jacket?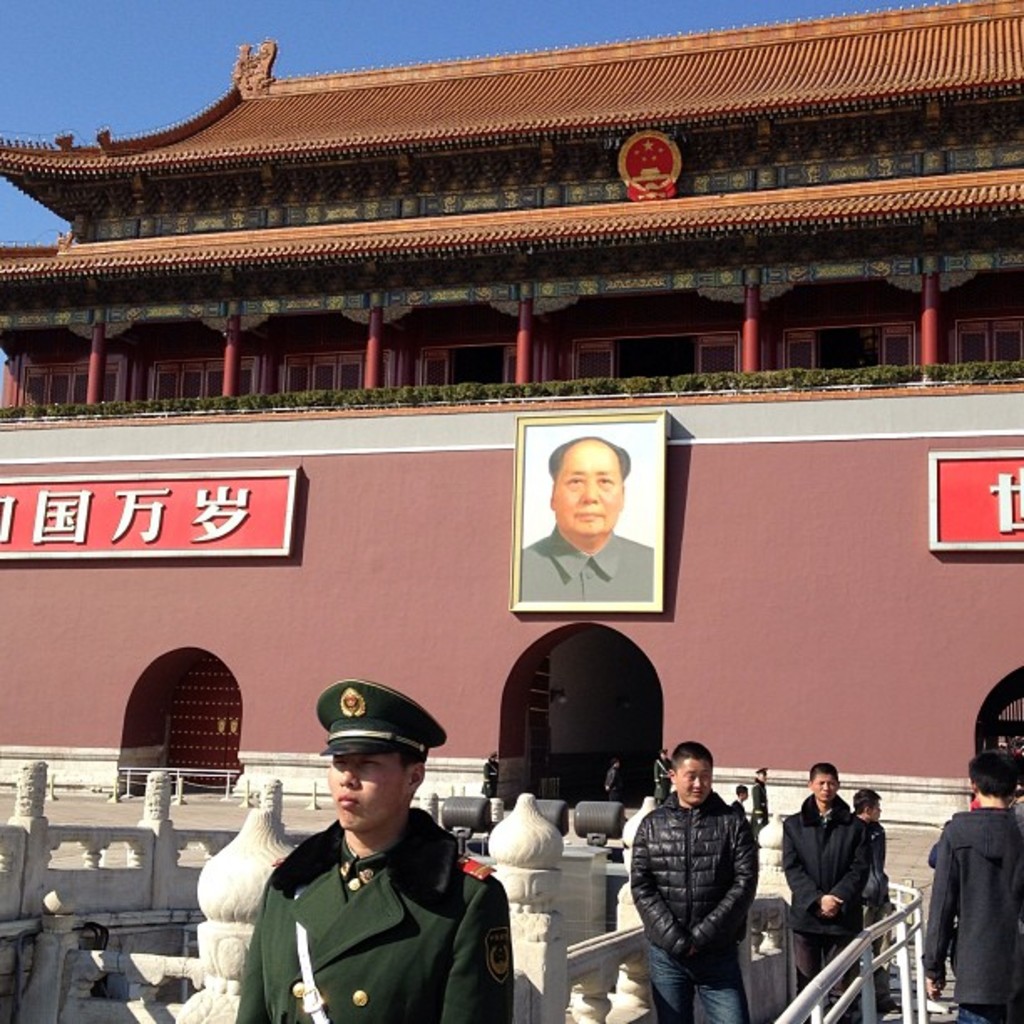
crop(919, 810, 1022, 1011)
